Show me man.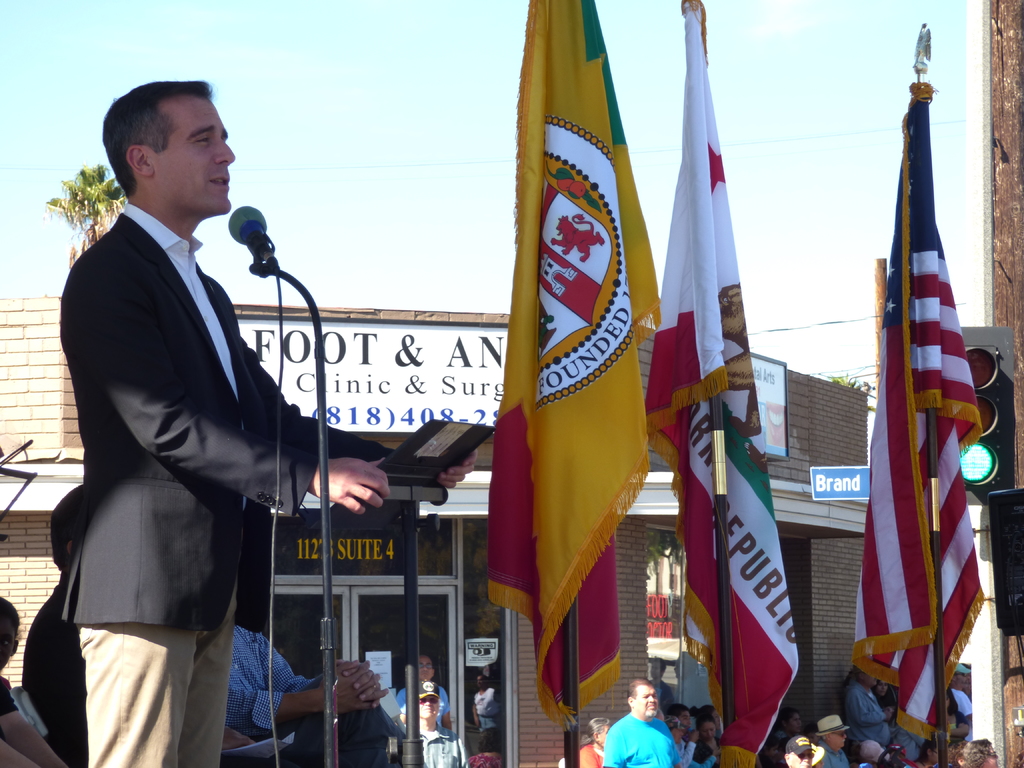
man is here: (x1=816, y1=713, x2=849, y2=767).
